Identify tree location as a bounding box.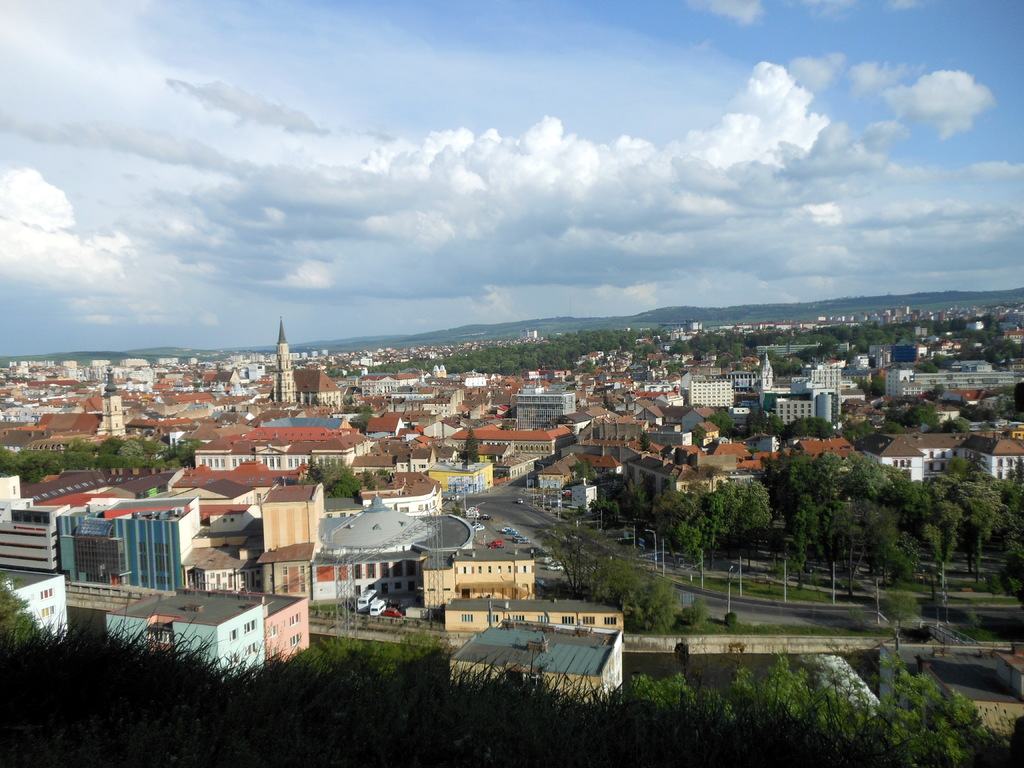
select_region(924, 452, 1012, 595).
